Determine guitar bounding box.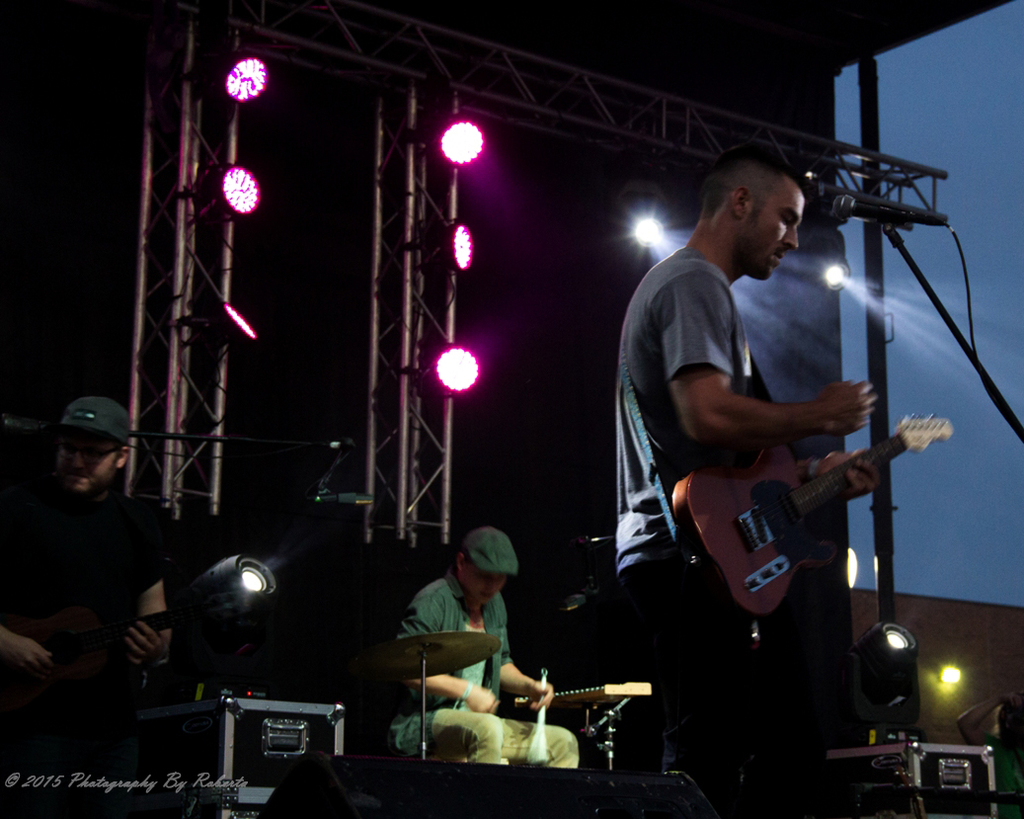
Determined: crop(670, 413, 952, 621).
